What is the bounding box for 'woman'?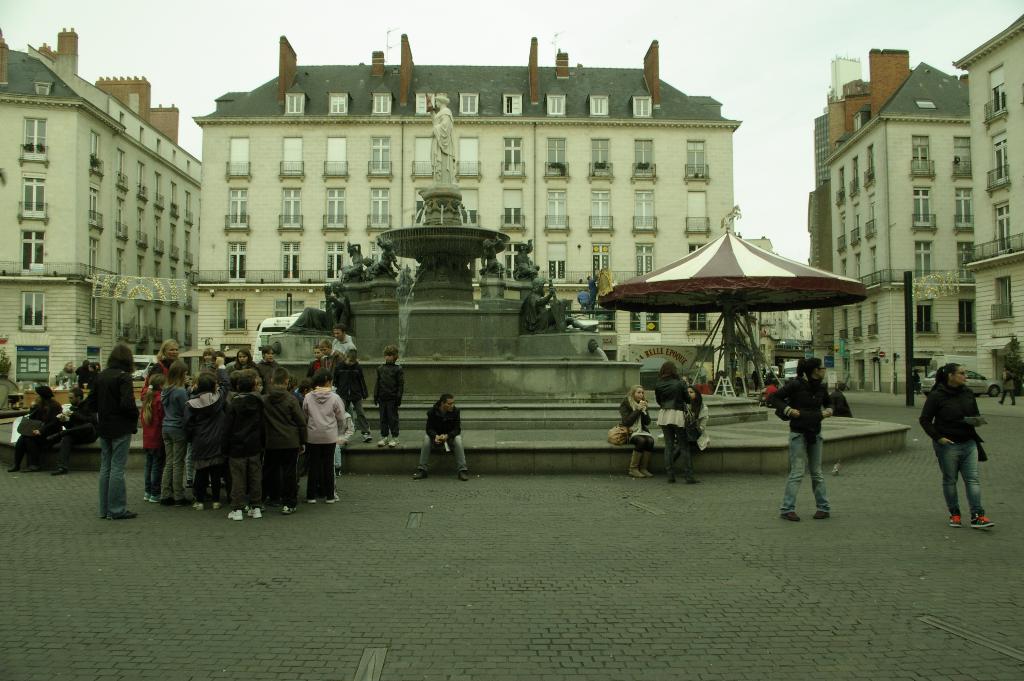
[652, 361, 711, 482].
